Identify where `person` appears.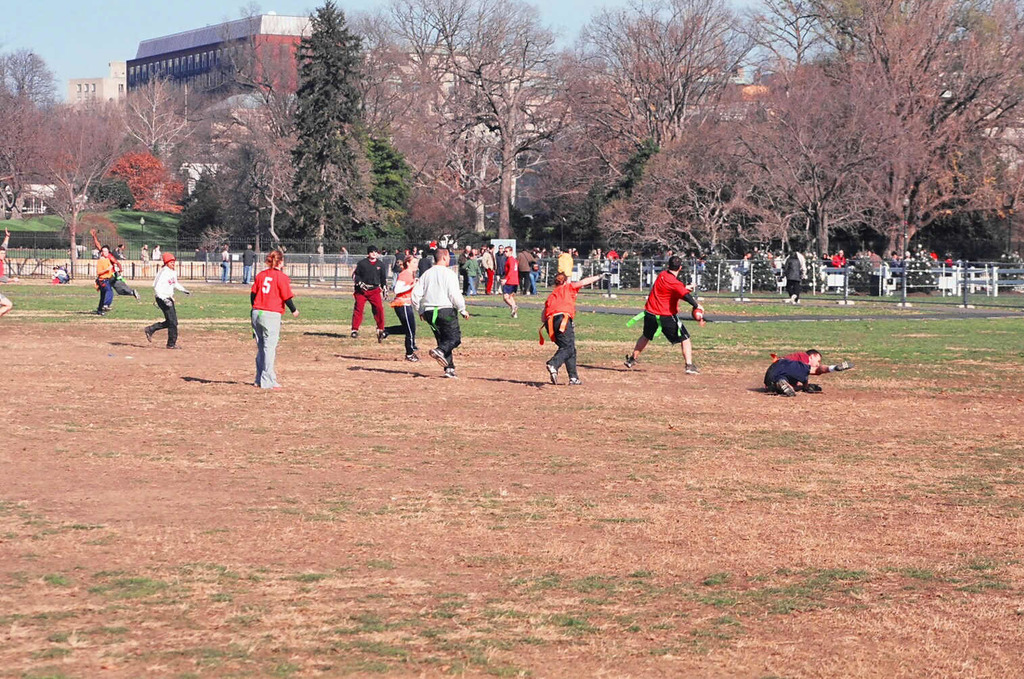
Appears at x1=243 y1=242 x2=259 y2=287.
